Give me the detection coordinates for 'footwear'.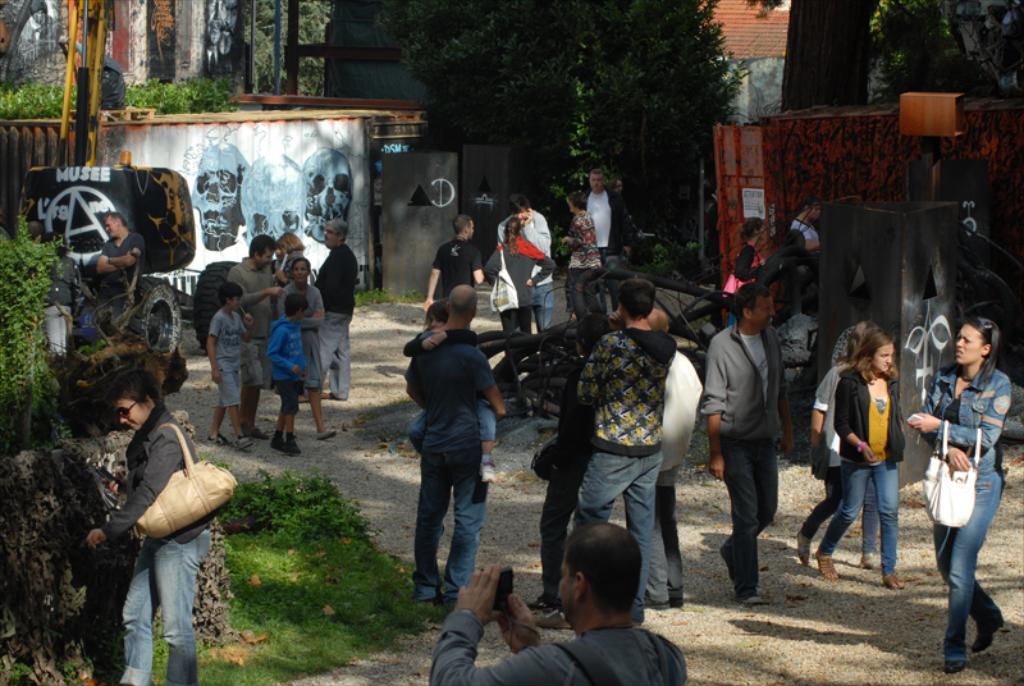
<bbox>241, 438, 259, 456</bbox>.
